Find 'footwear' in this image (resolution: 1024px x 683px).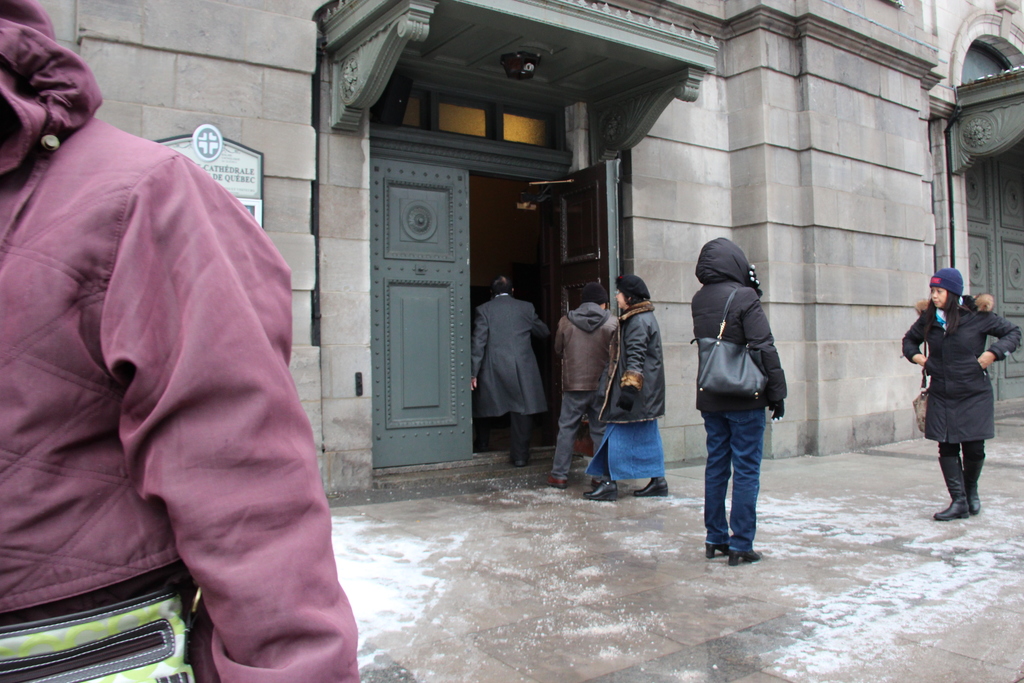
pyautogui.locateOnScreen(513, 459, 529, 467).
